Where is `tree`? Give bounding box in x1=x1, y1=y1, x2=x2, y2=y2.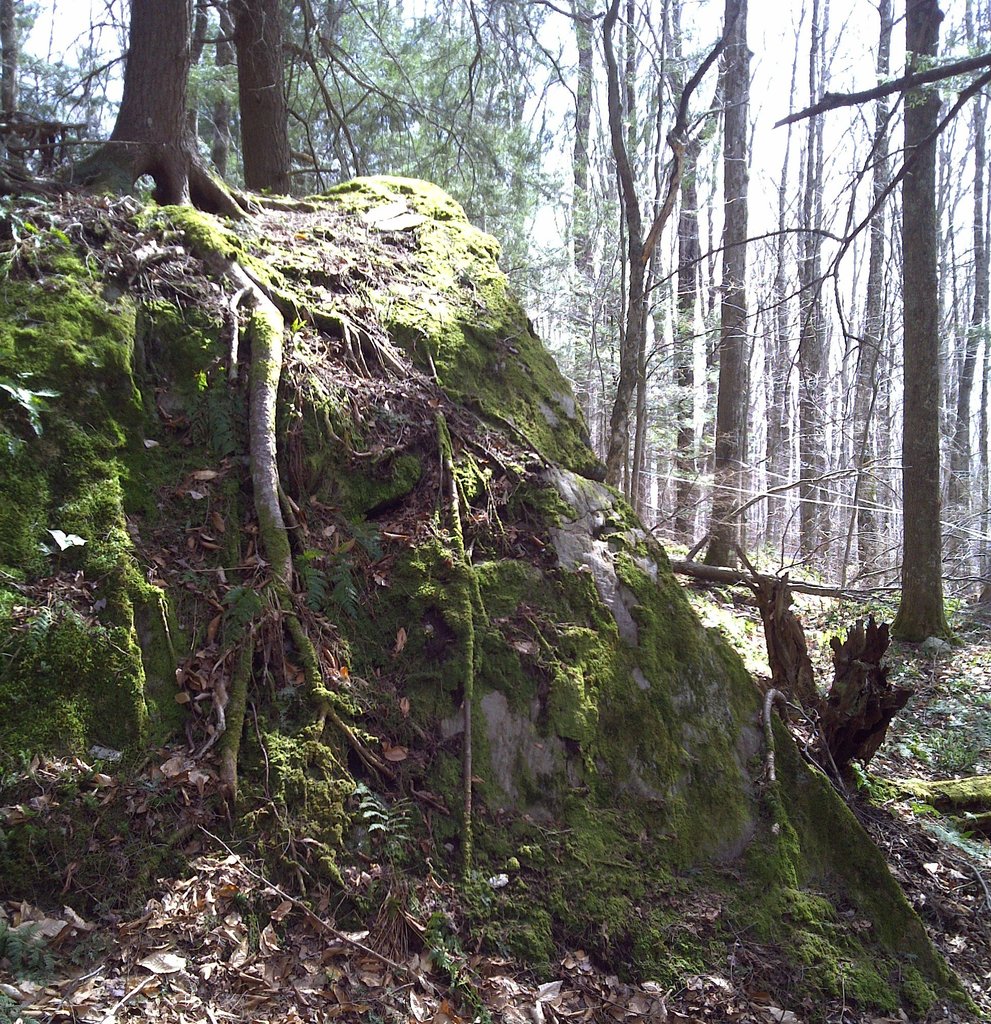
x1=890, y1=0, x2=967, y2=650.
